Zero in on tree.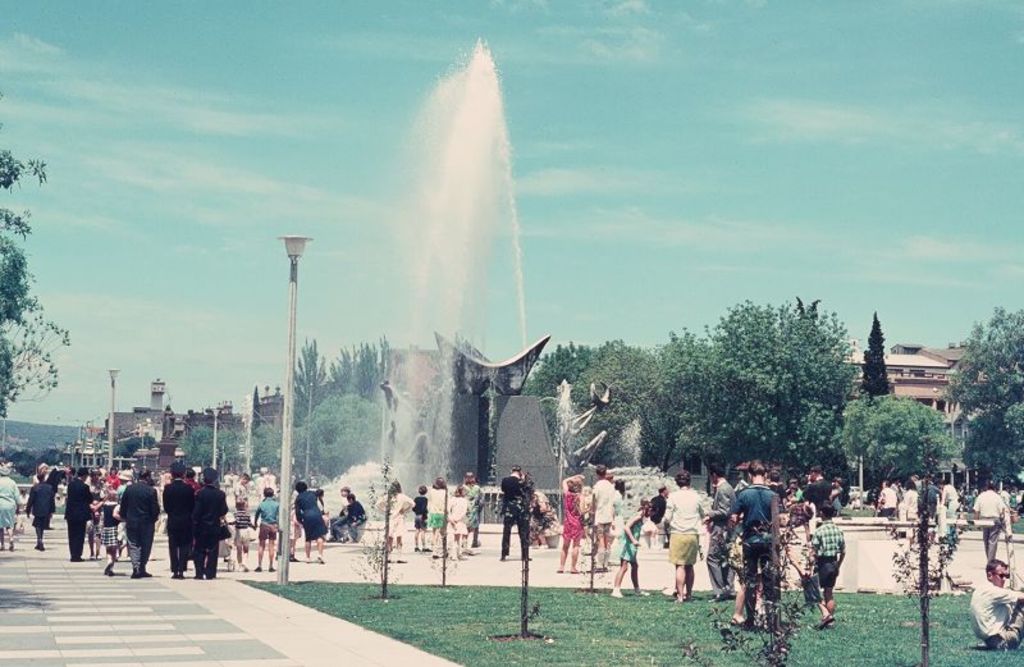
Zeroed in: (x1=690, y1=285, x2=844, y2=499).
